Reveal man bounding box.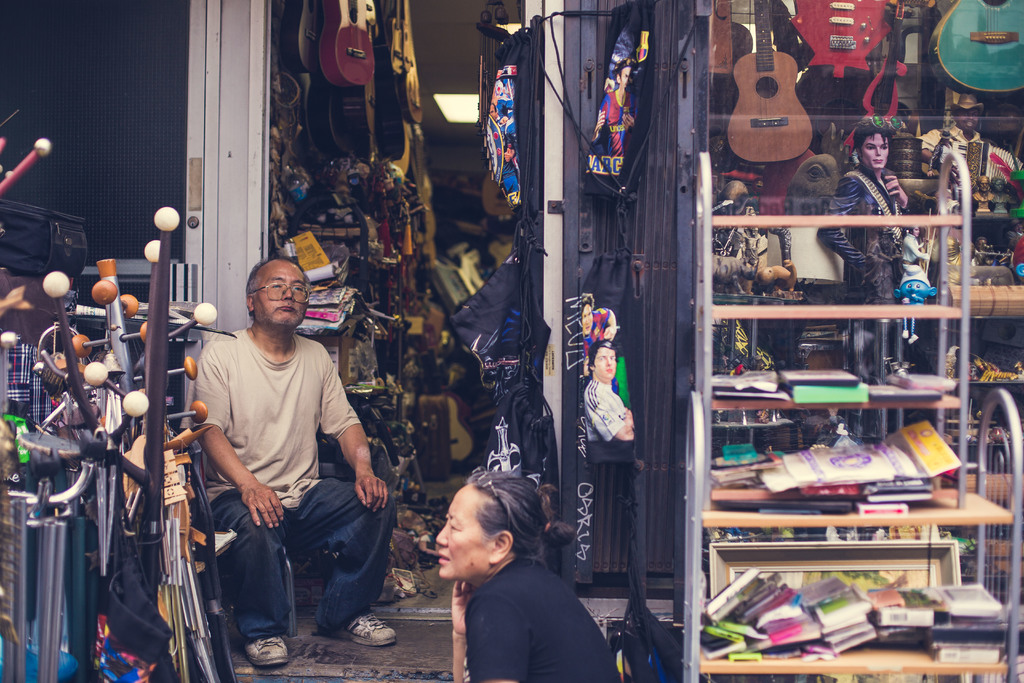
Revealed: [x1=170, y1=256, x2=381, y2=659].
